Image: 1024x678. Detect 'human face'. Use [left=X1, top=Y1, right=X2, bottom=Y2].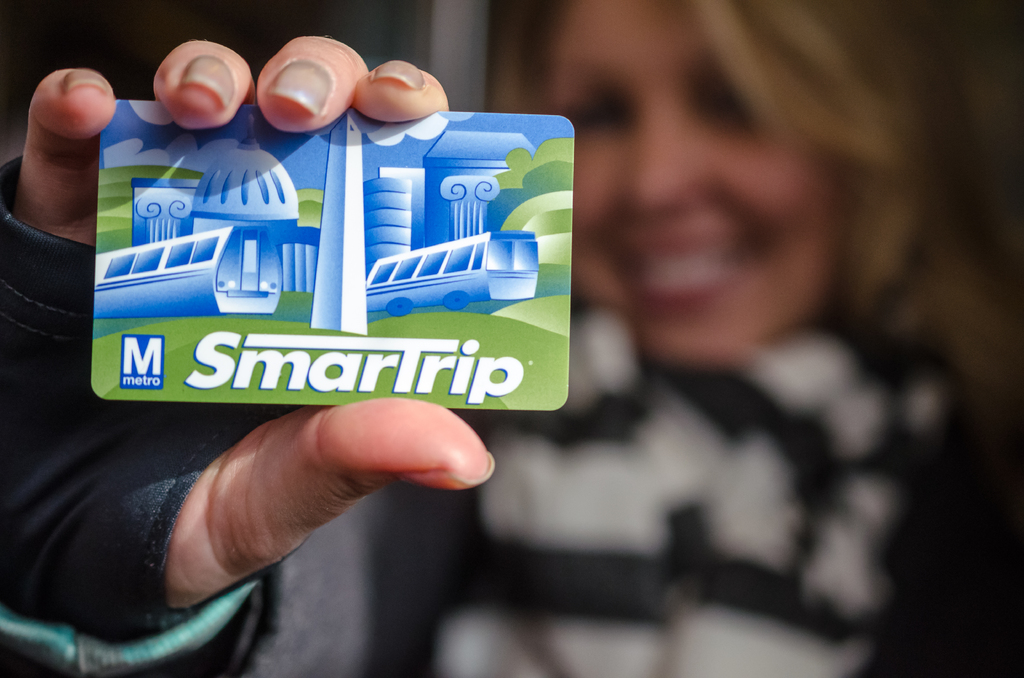
[left=539, top=0, right=833, bottom=364].
